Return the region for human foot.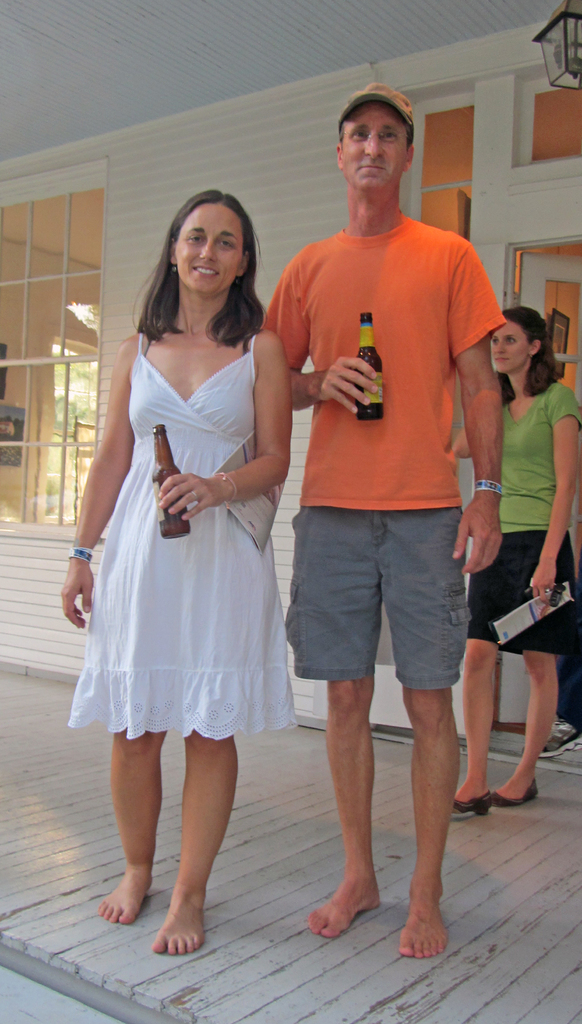
{"left": 454, "top": 772, "right": 494, "bottom": 821}.
